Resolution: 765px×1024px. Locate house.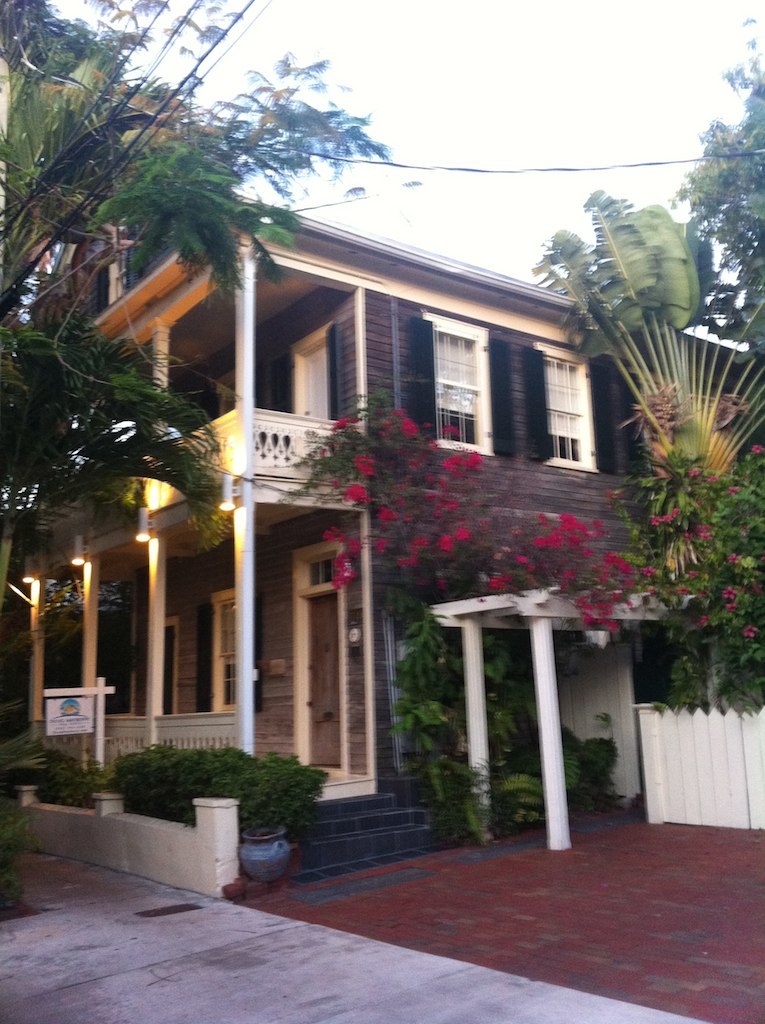
{"x1": 0, "y1": 157, "x2": 754, "y2": 862}.
